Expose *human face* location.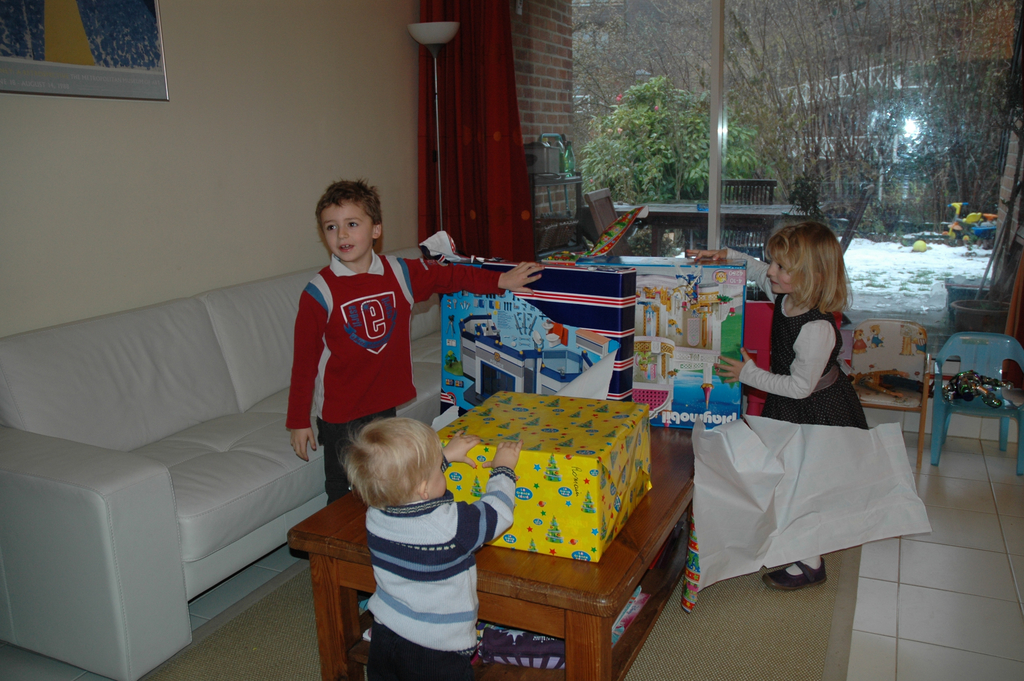
Exposed at [765, 254, 794, 294].
